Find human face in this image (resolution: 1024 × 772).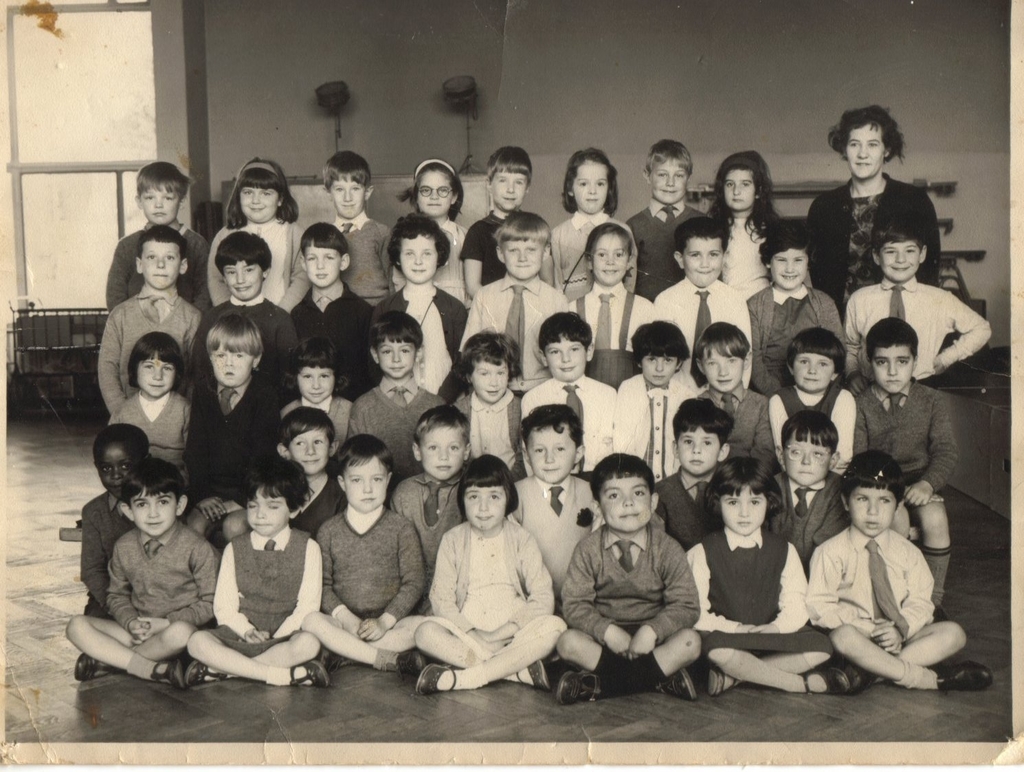
{"left": 344, "top": 459, "right": 388, "bottom": 512}.
